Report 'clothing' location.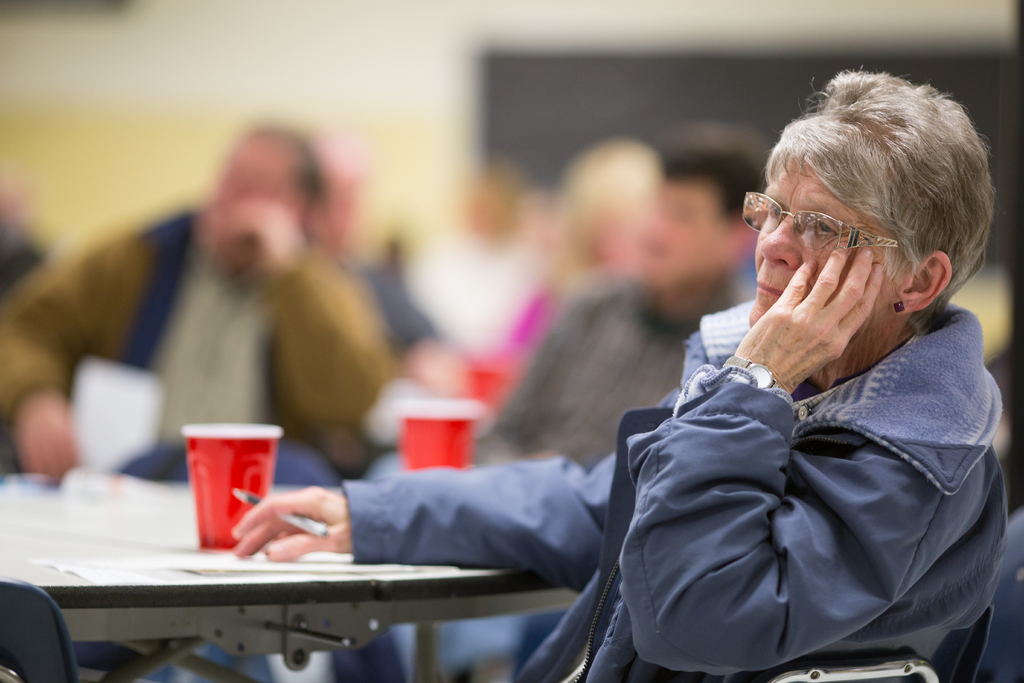
Report: {"left": 372, "top": 174, "right": 972, "bottom": 669}.
